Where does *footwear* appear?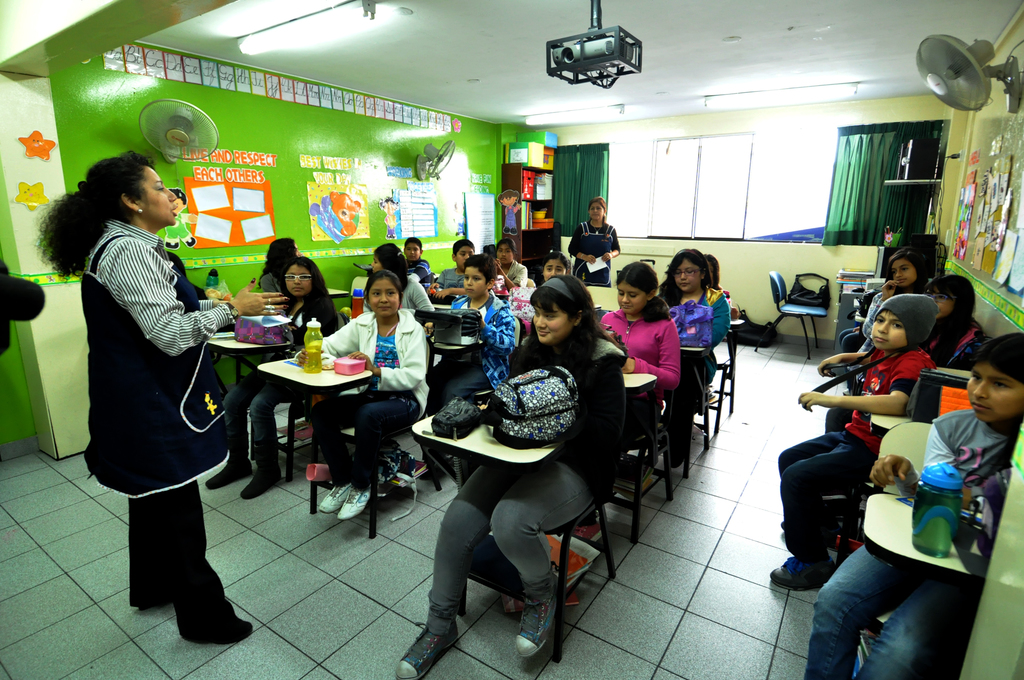
Appears at 163,581,236,658.
